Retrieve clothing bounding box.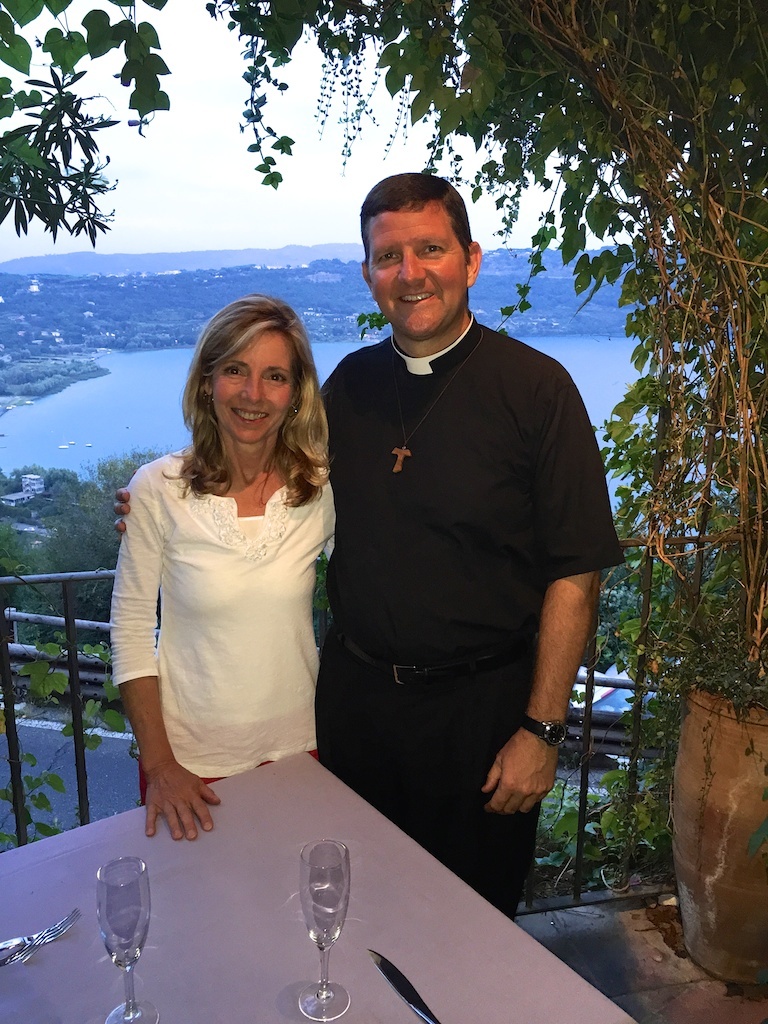
Bounding box: (left=318, top=649, right=542, bottom=920).
